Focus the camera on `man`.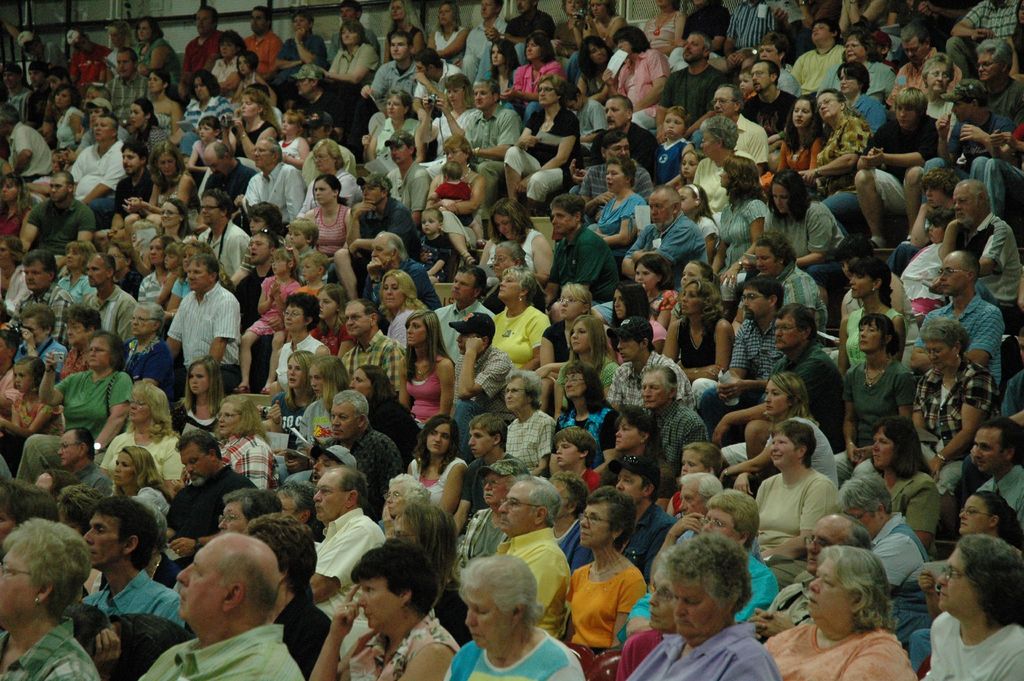
Focus region: <box>135,527,312,680</box>.
